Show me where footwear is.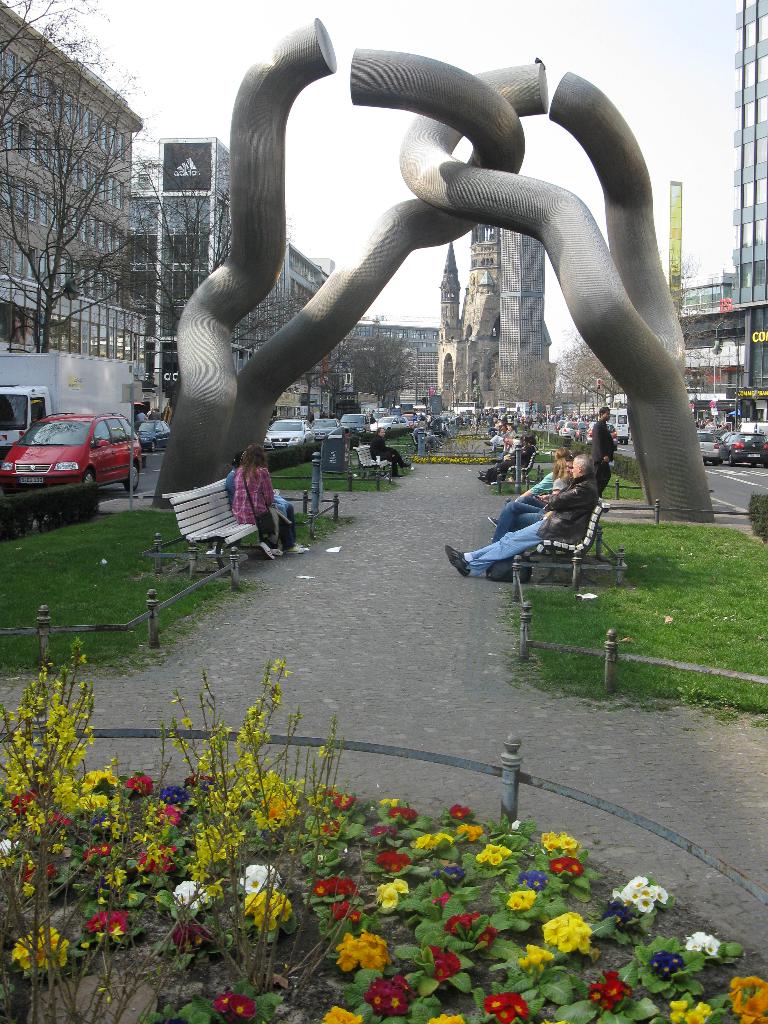
footwear is at x1=259 y1=538 x2=279 y2=557.
